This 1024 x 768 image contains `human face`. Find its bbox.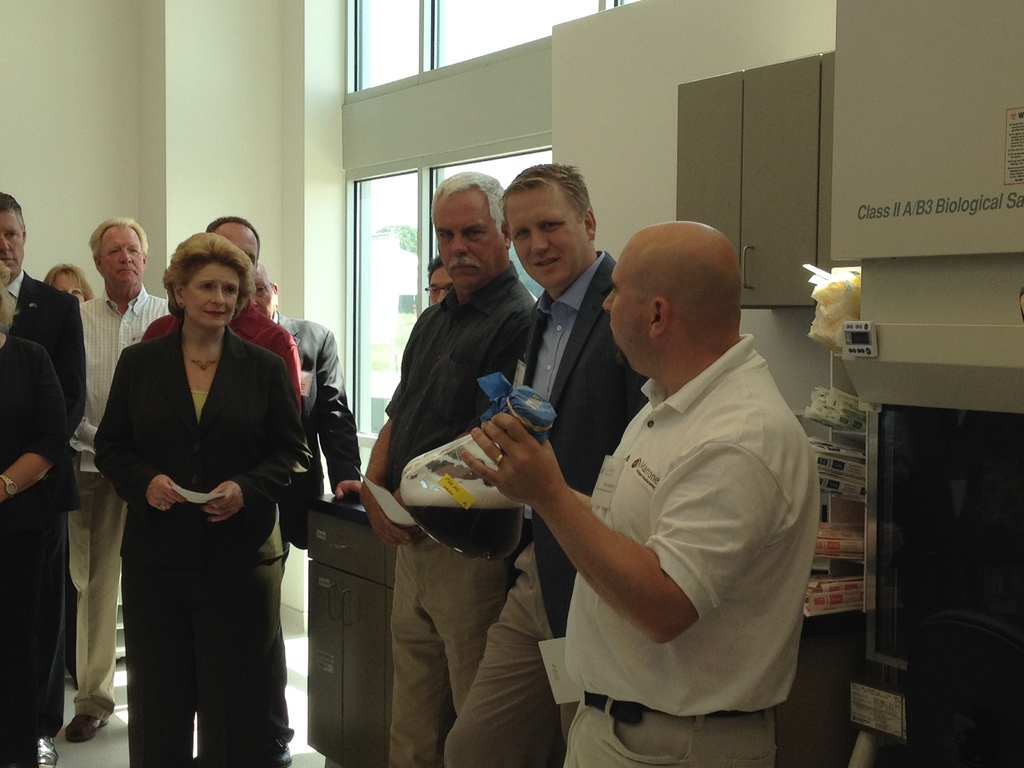
0 212 27 278.
